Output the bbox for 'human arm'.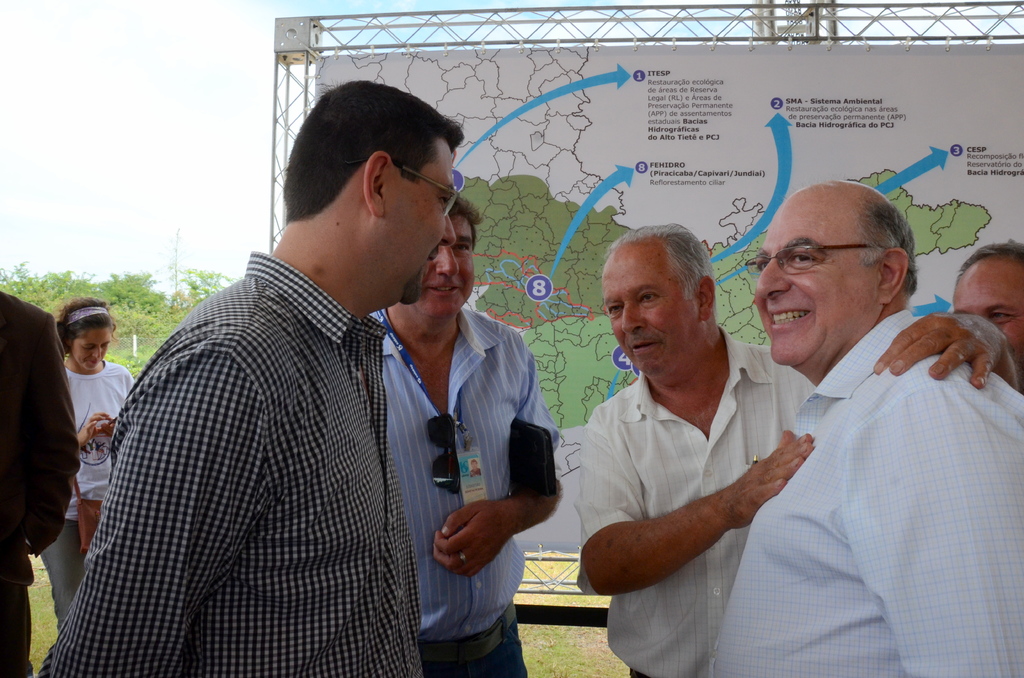
box(79, 407, 111, 451).
